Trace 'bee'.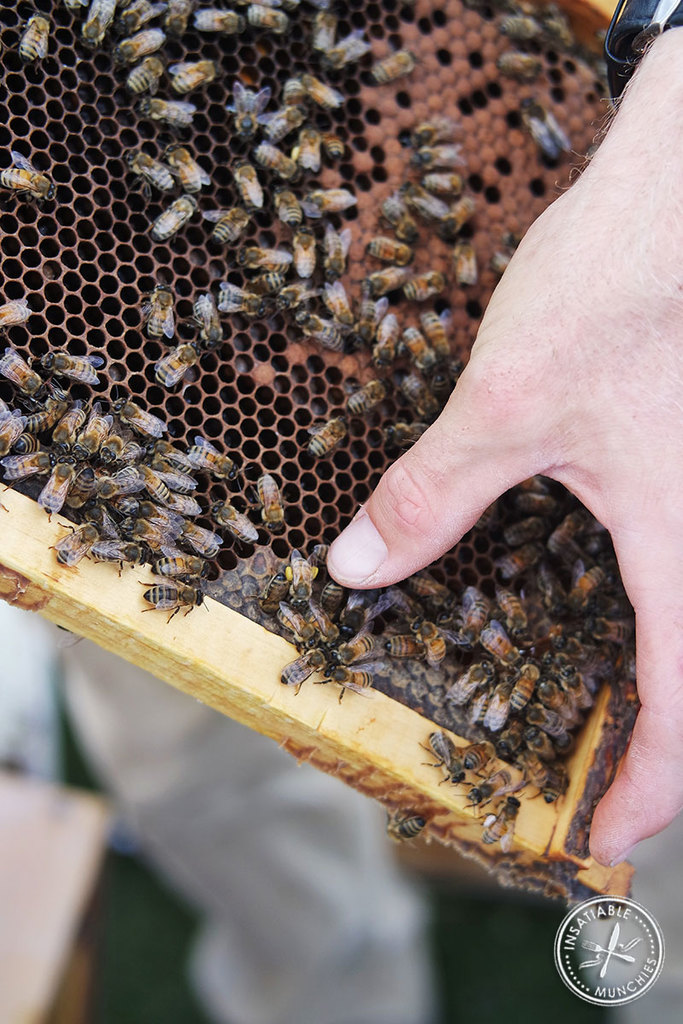
Traced to [148,454,199,497].
